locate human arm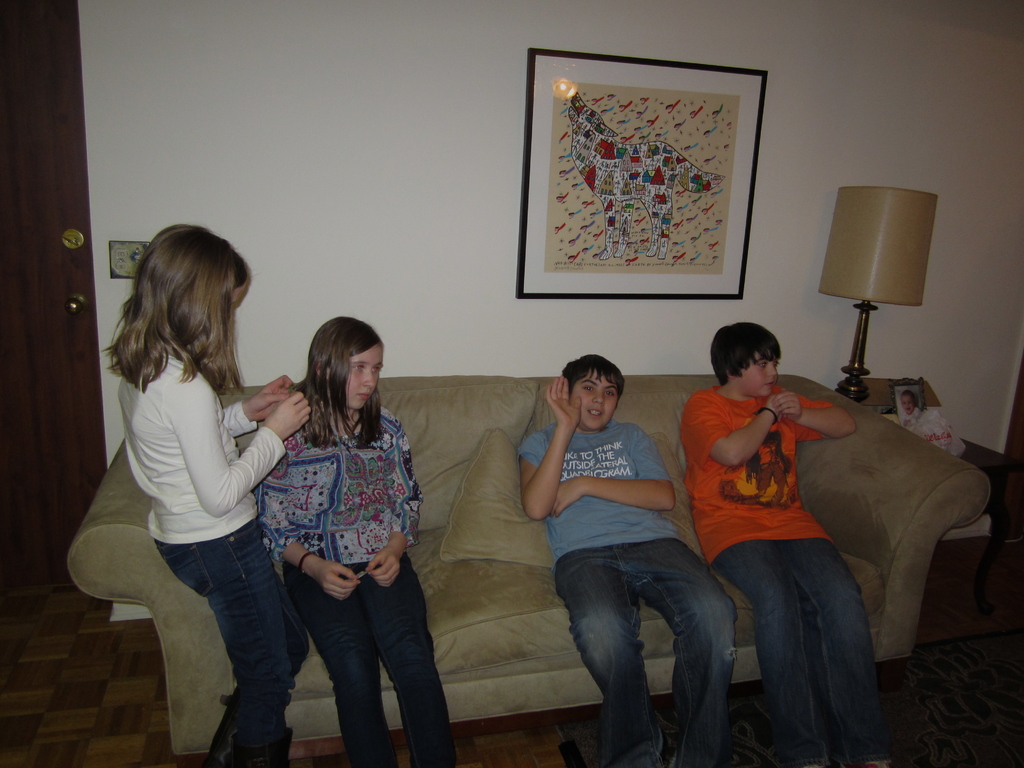
<region>524, 403, 592, 536</region>
